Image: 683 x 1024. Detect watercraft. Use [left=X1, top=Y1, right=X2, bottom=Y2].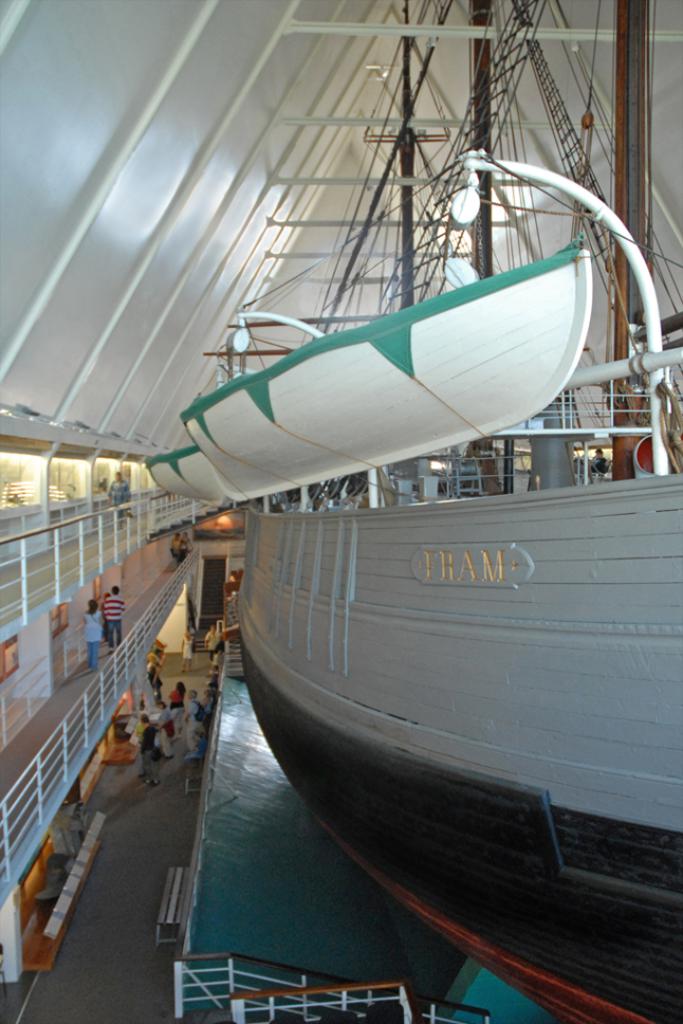
[left=149, top=0, right=682, bottom=1023].
